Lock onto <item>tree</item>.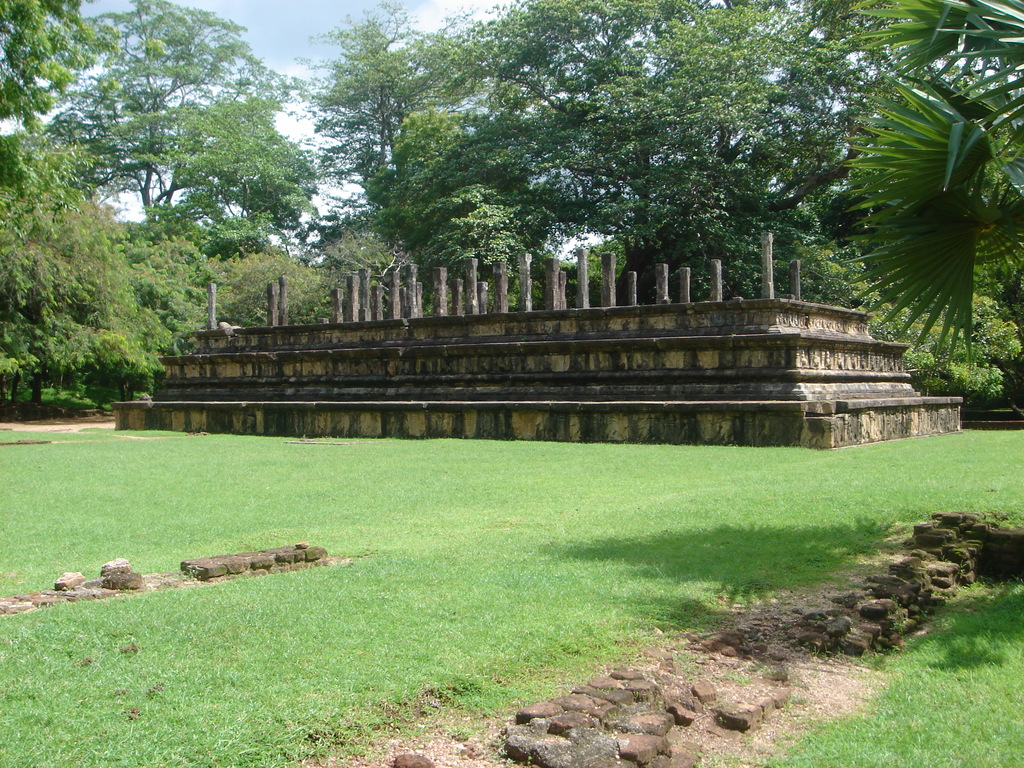
Locked: pyautogui.locateOnScreen(0, 0, 111, 154).
